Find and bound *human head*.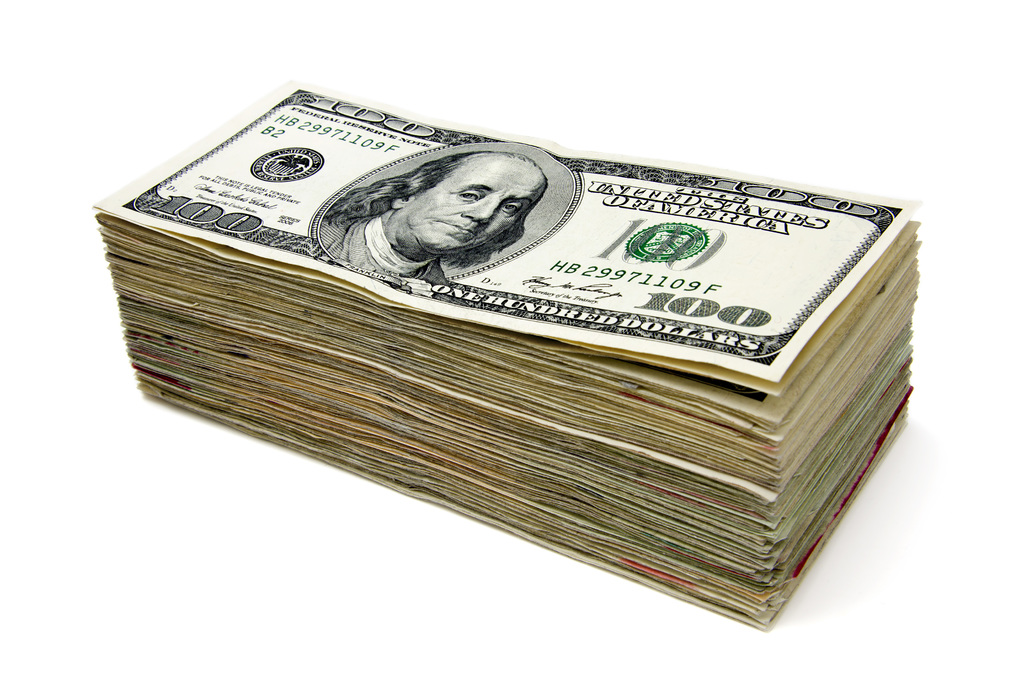
Bound: [x1=378, y1=139, x2=547, y2=277].
